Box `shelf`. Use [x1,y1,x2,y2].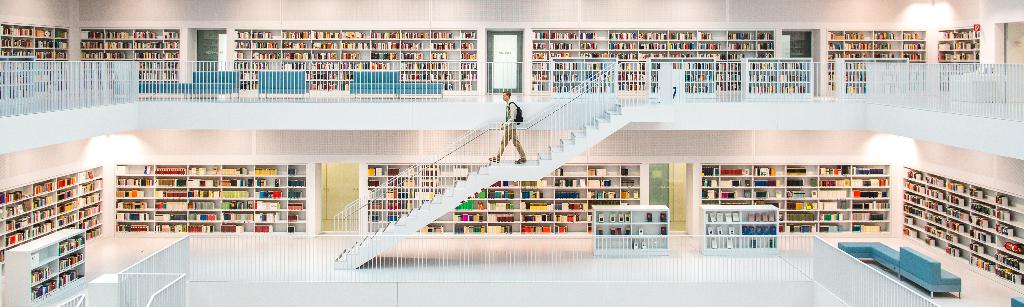
[609,27,639,40].
